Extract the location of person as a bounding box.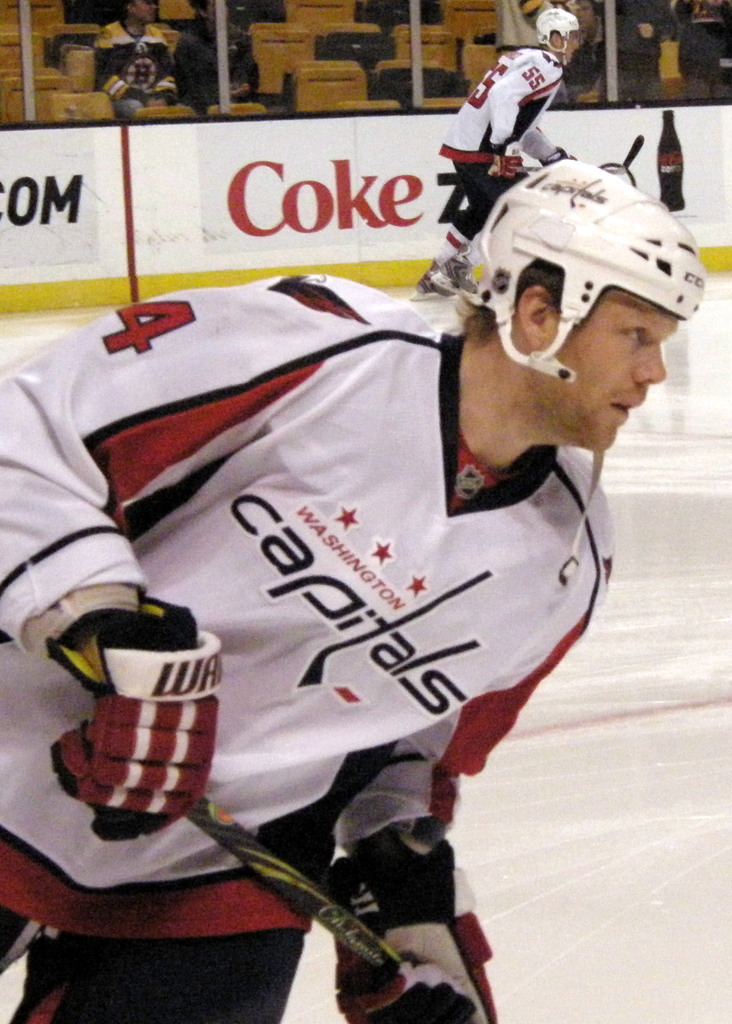
x1=679, y1=0, x2=729, y2=89.
